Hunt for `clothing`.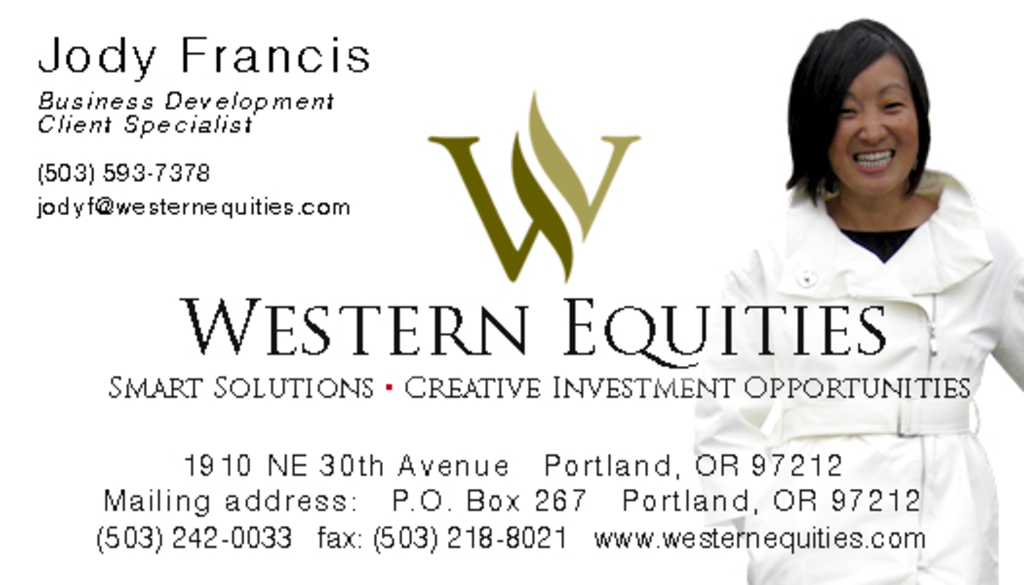
Hunted down at <box>737,154,1012,513</box>.
